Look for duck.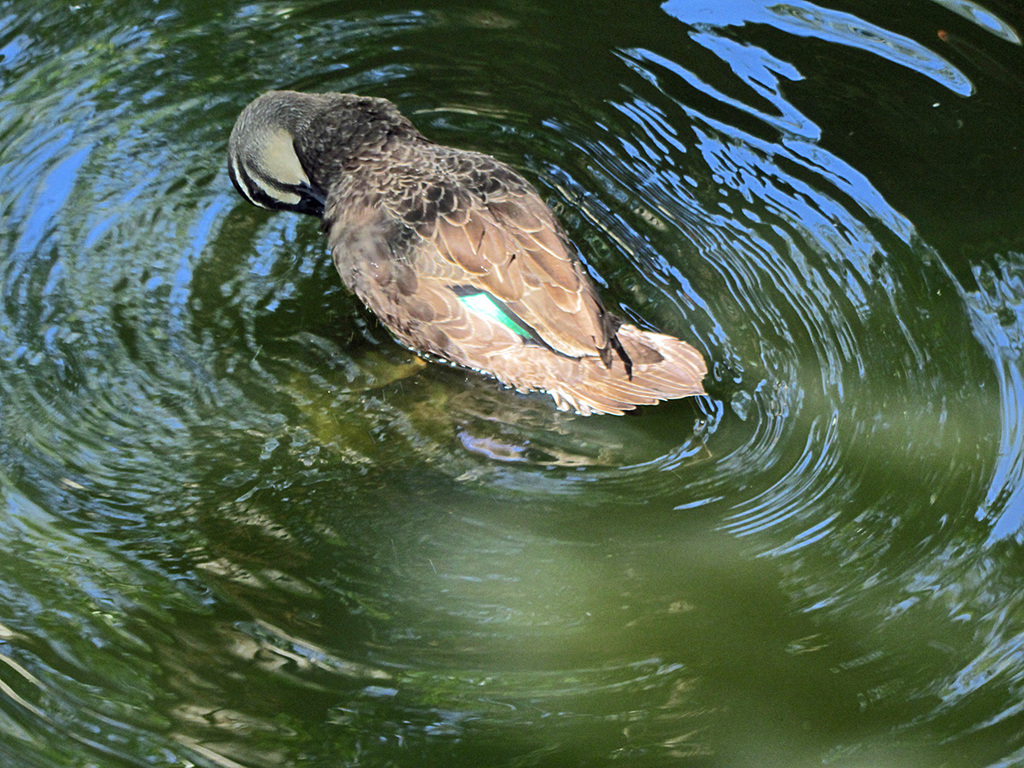
Found: l=252, t=75, r=702, b=410.
